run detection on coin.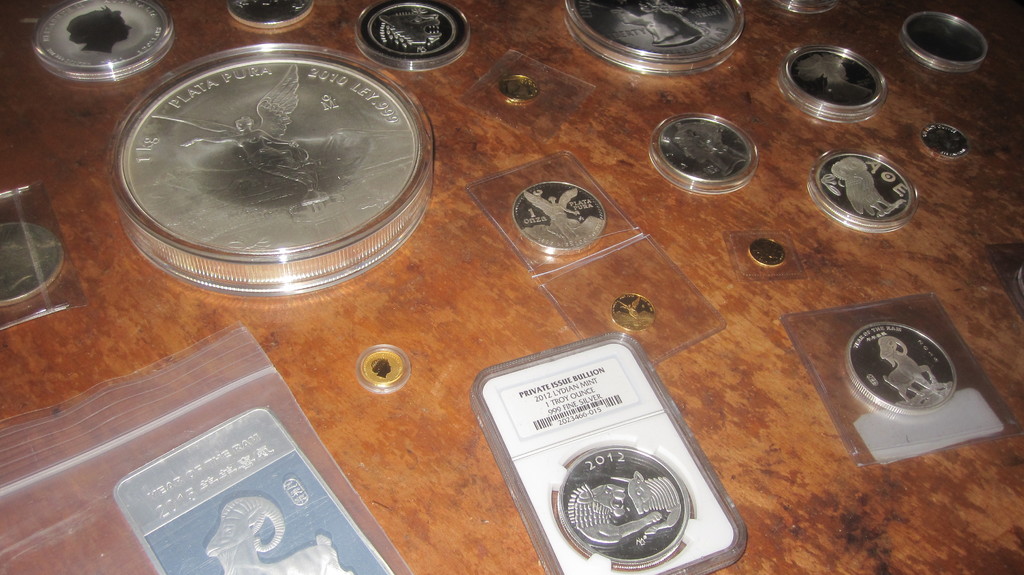
Result: 559, 0, 744, 79.
